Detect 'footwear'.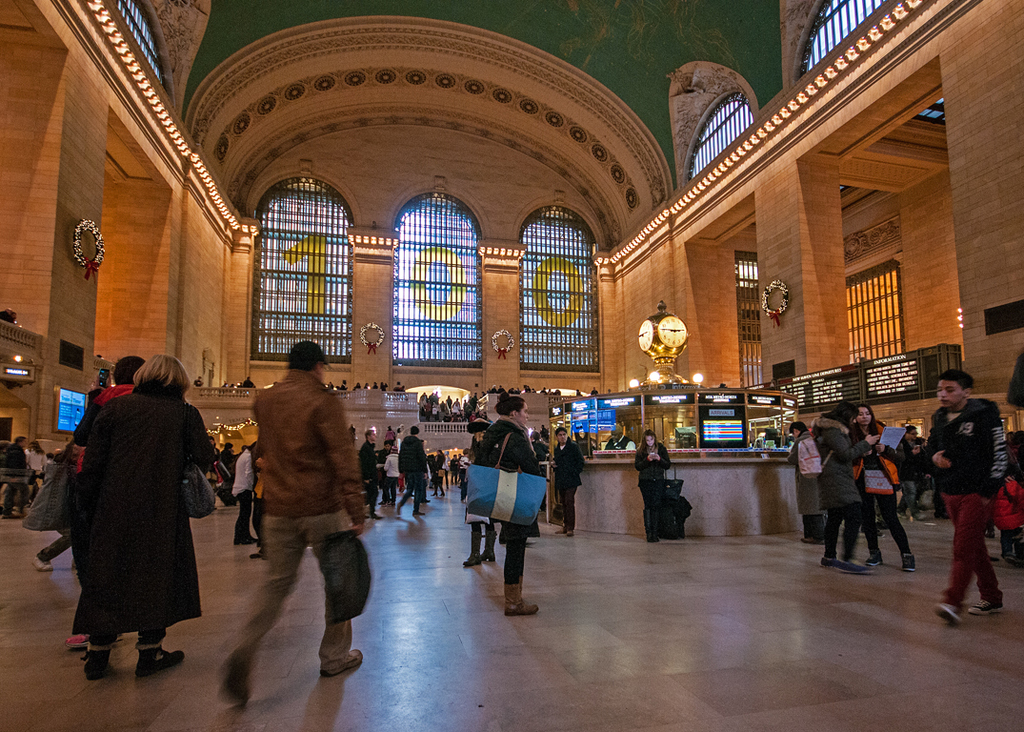
Detected at 31/556/55/573.
